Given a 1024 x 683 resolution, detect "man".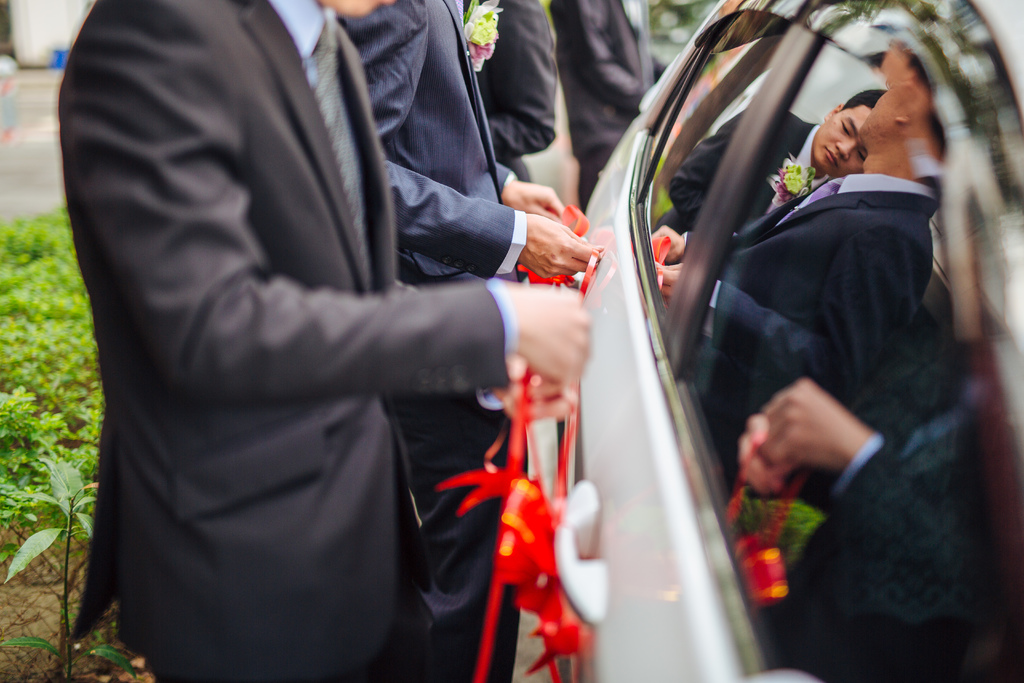
[334,0,600,682].
